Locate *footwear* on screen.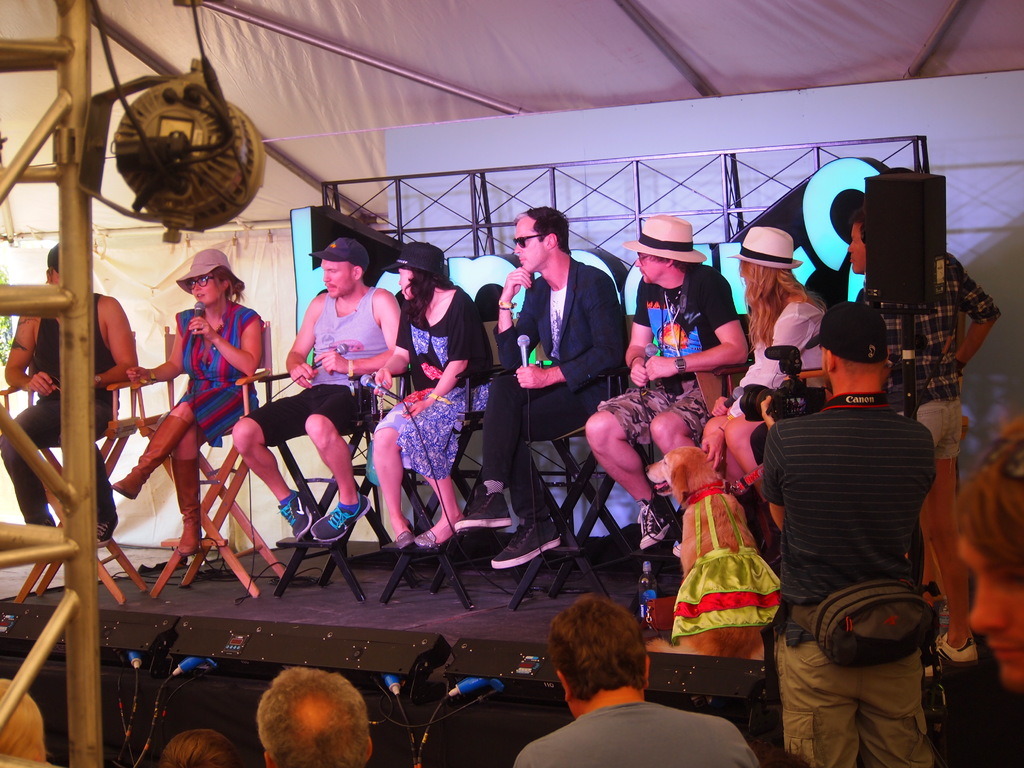
On screen at (x1=276, y1=488, x2=320, y2=542).
